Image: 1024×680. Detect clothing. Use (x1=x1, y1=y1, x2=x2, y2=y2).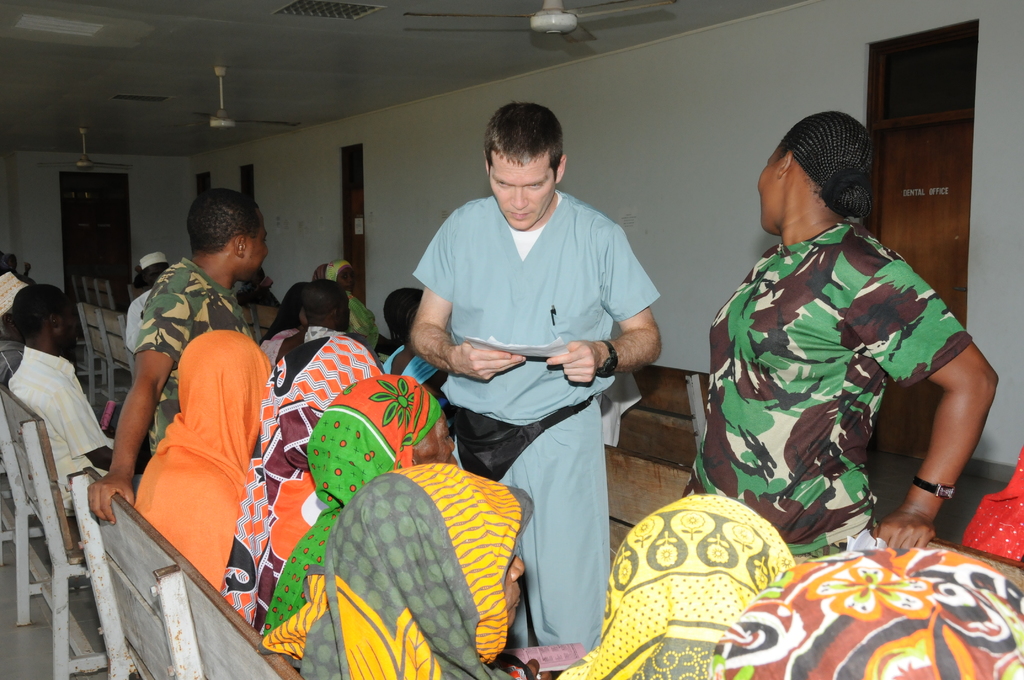
(x1=408, y1=182, x2=661, y2=656).
